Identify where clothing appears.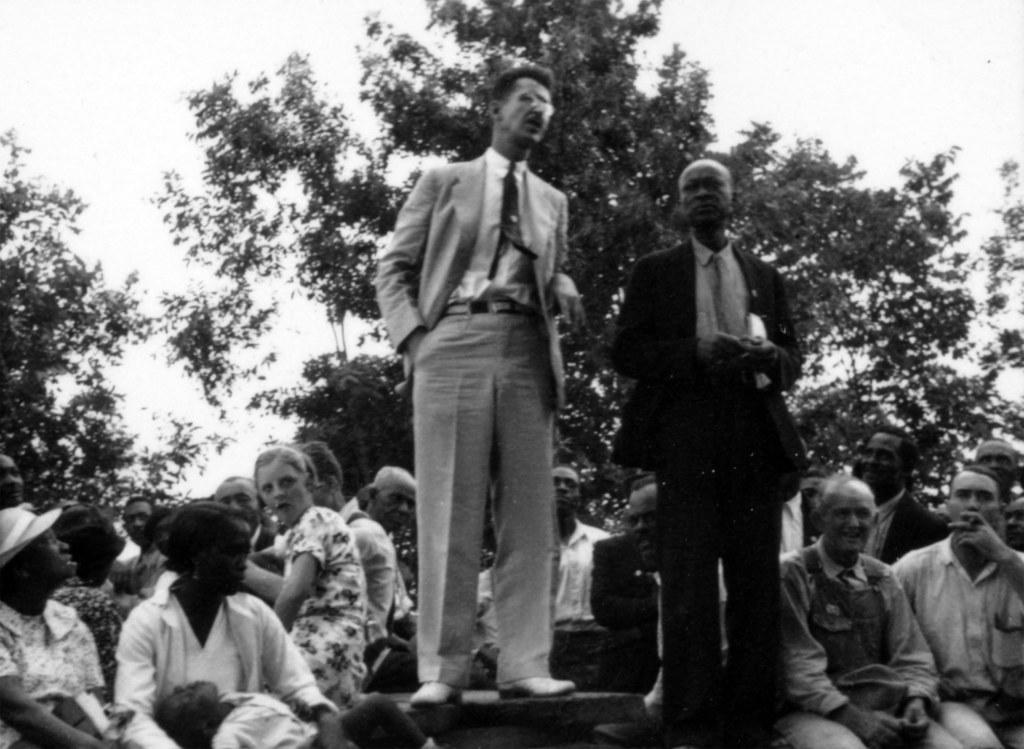
Appears at BBox(339, 495, 408, 663).
